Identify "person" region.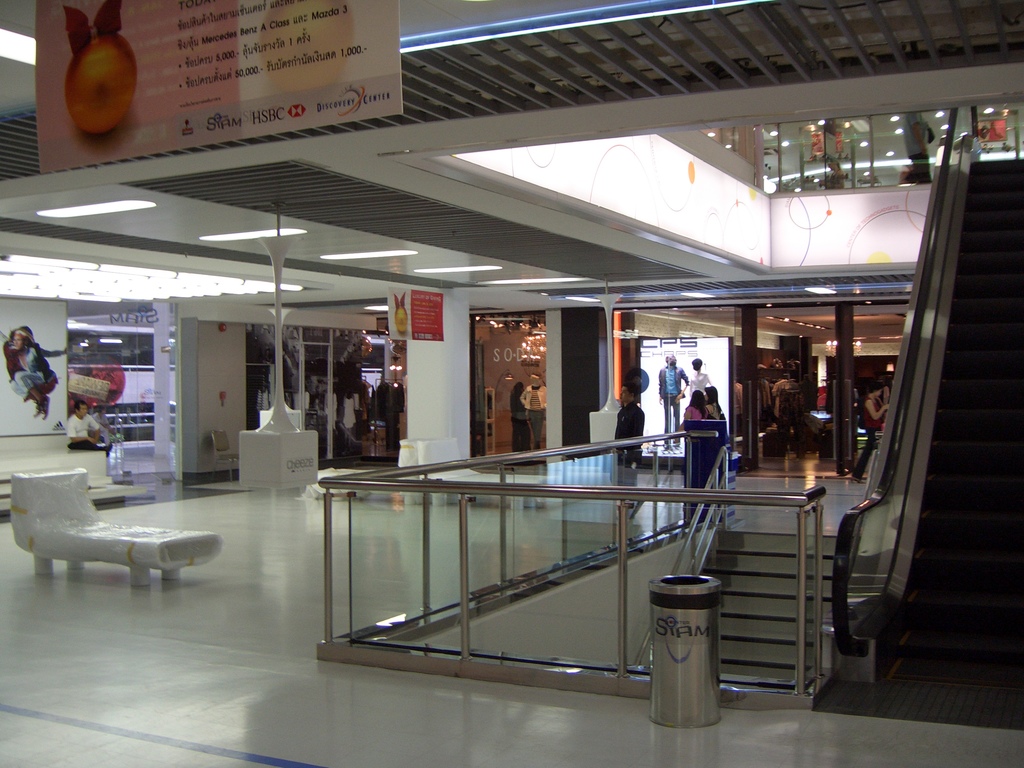
Region: select_region(612, 378, 643, 513).
